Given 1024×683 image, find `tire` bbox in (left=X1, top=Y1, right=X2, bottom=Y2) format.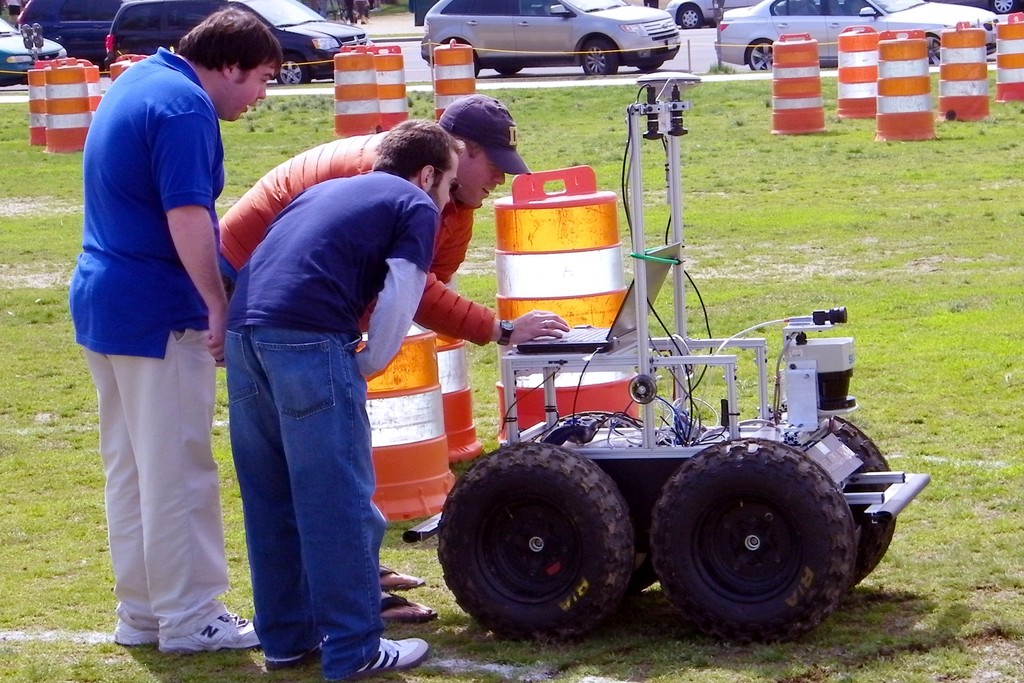
(left=582, top=40, right=616, bottom=74).
